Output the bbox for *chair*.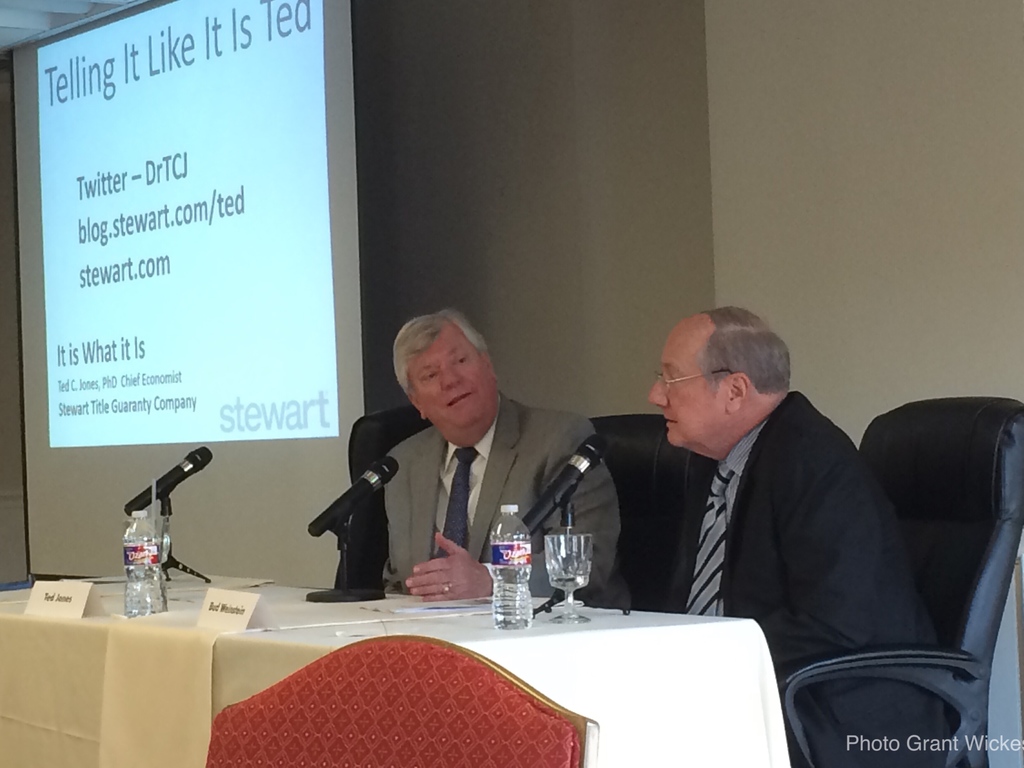
rect(328, 394, 406, 590).
